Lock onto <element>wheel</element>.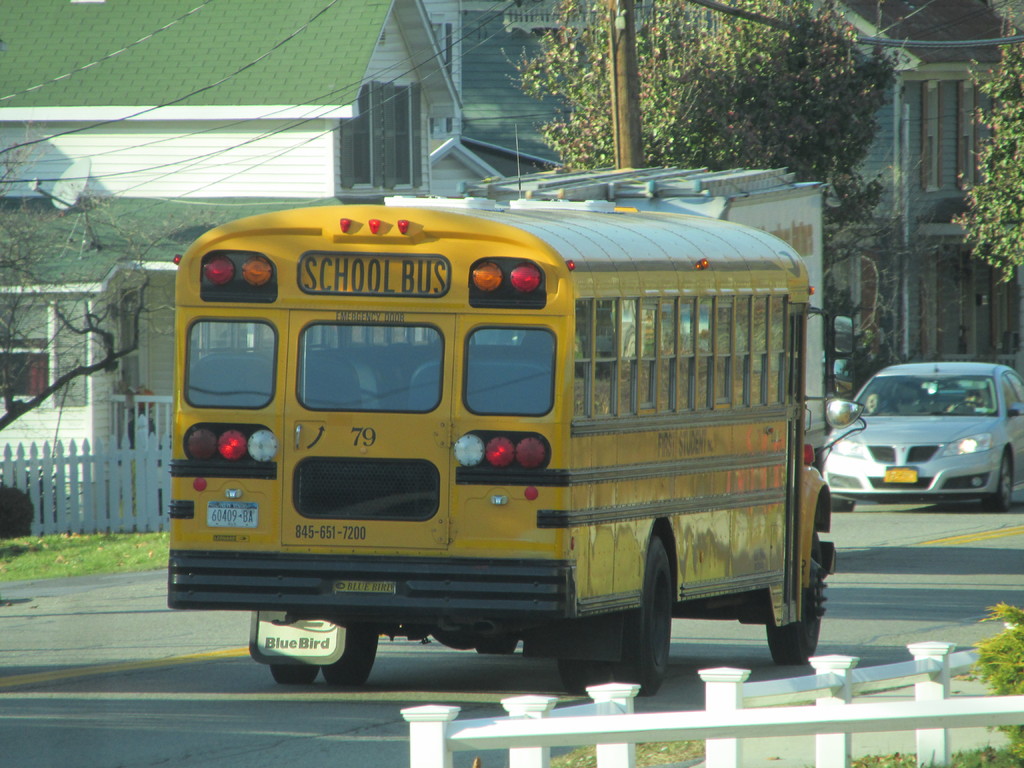
Locked: region(623, 536, 696, 664).
